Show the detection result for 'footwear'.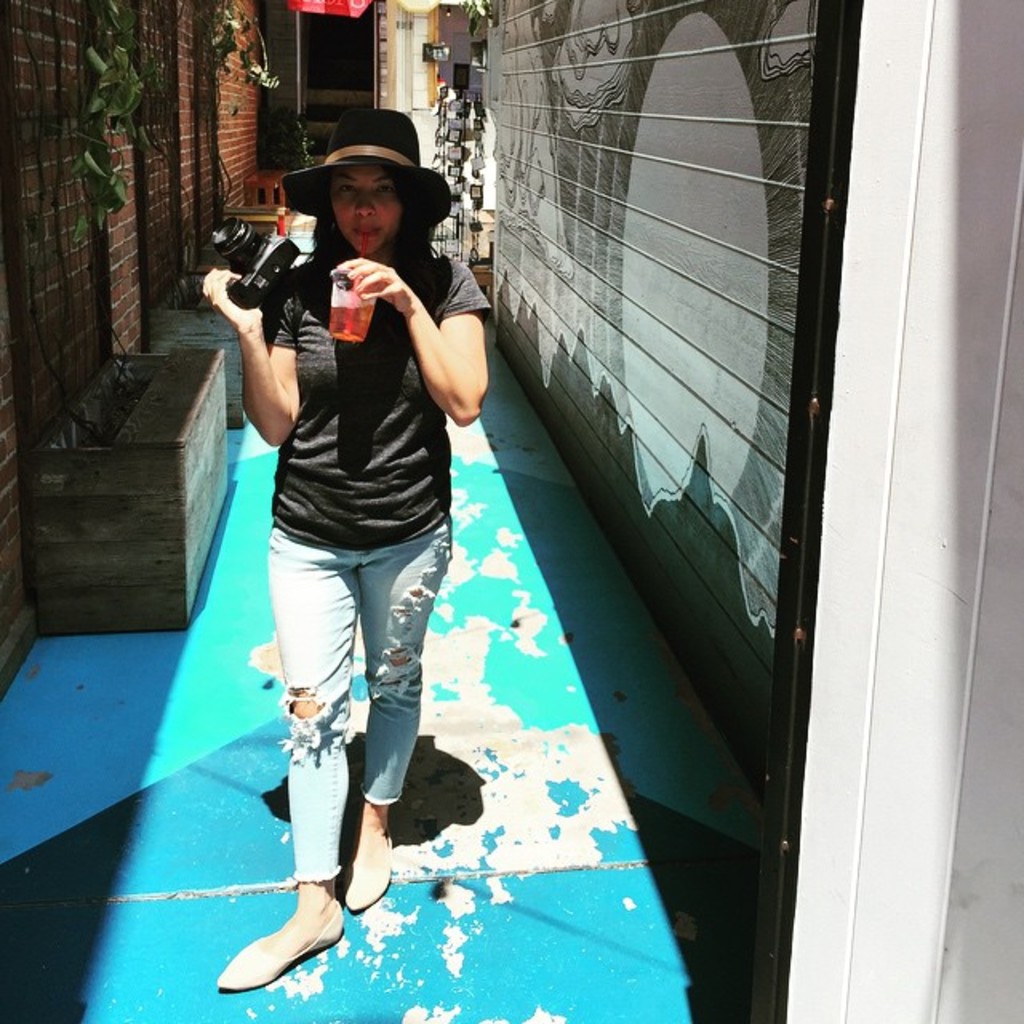
rect(342, 837, 395, 910).
